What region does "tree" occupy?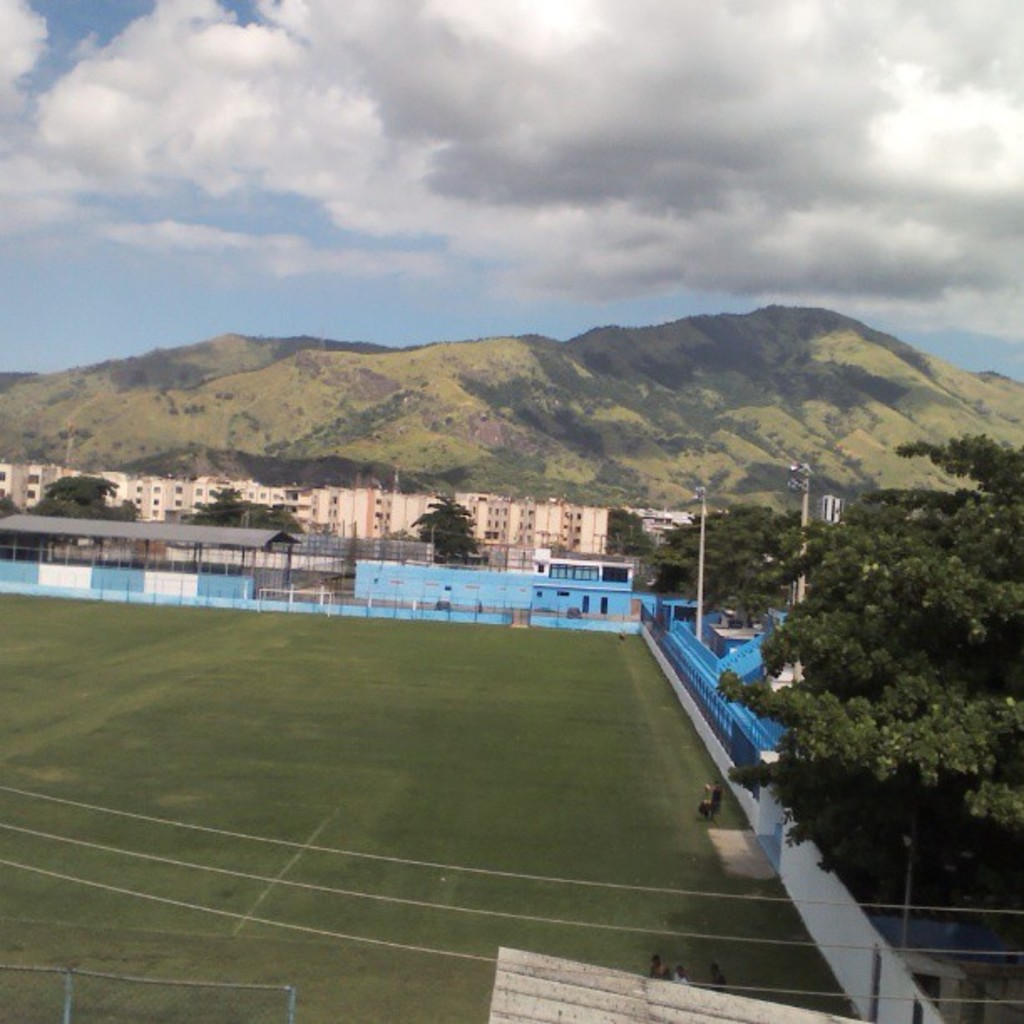
[x1=646, y1=502, x2=837, y2=624].
